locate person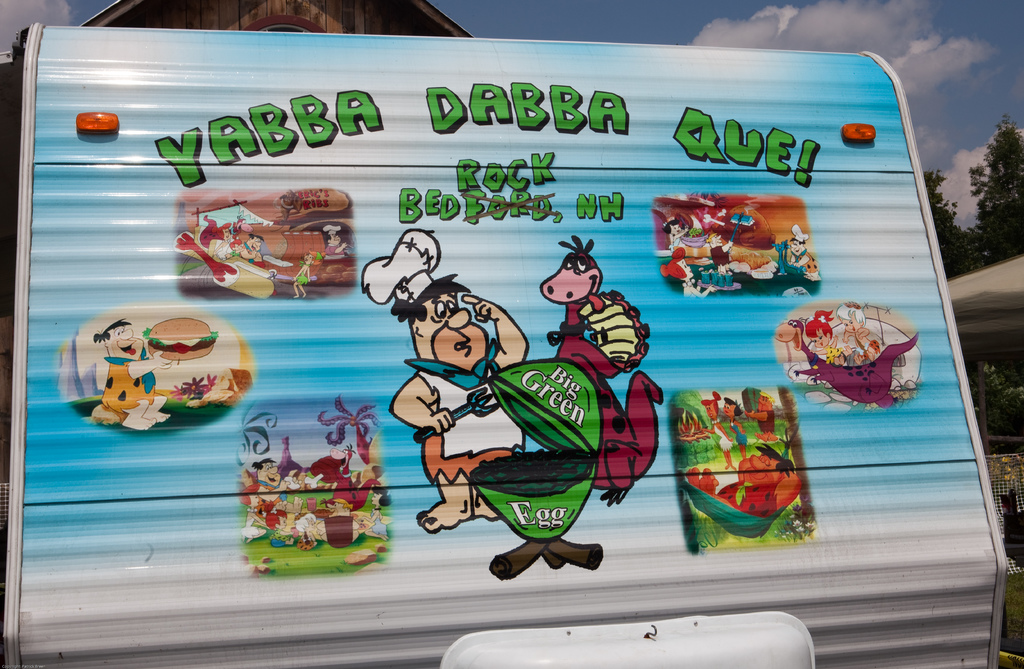
Rect(697, 391, 736, 471)
